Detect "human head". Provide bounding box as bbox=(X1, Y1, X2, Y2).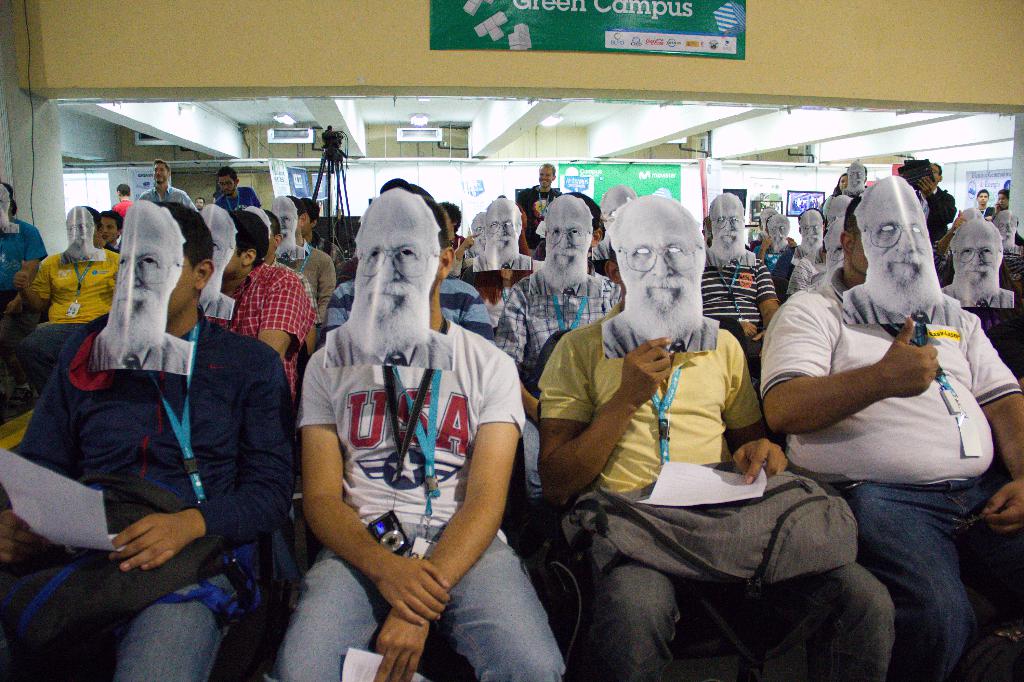
bbox=(842, 197, 870, 272).
